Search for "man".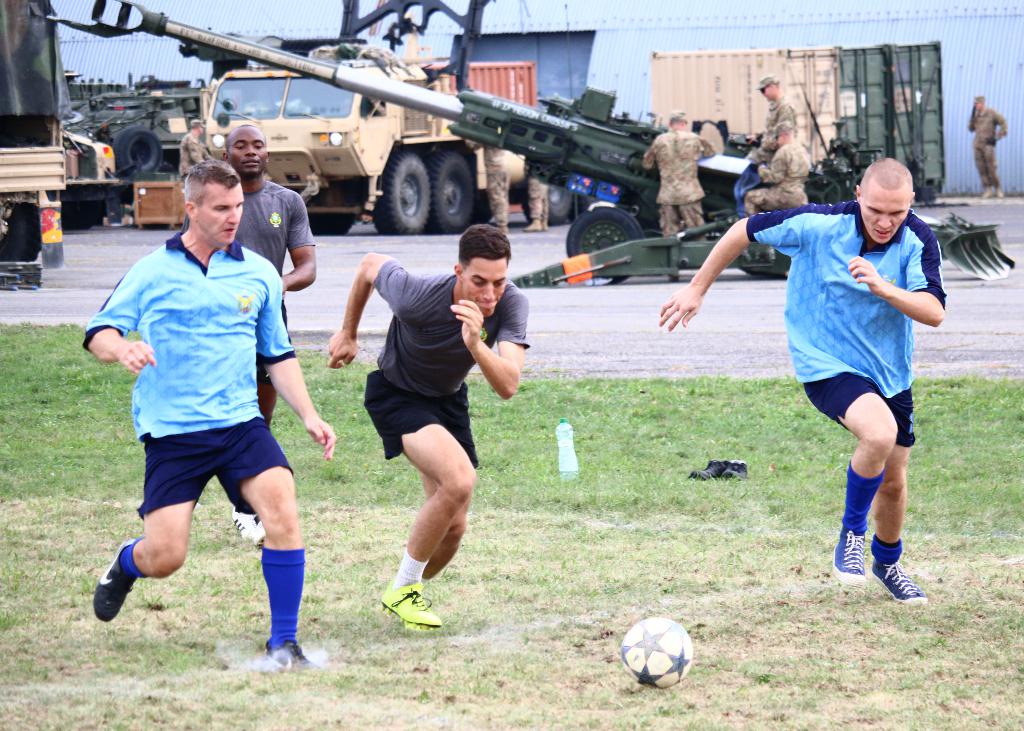
Found at bbox=(75, 154, 342, 672).
